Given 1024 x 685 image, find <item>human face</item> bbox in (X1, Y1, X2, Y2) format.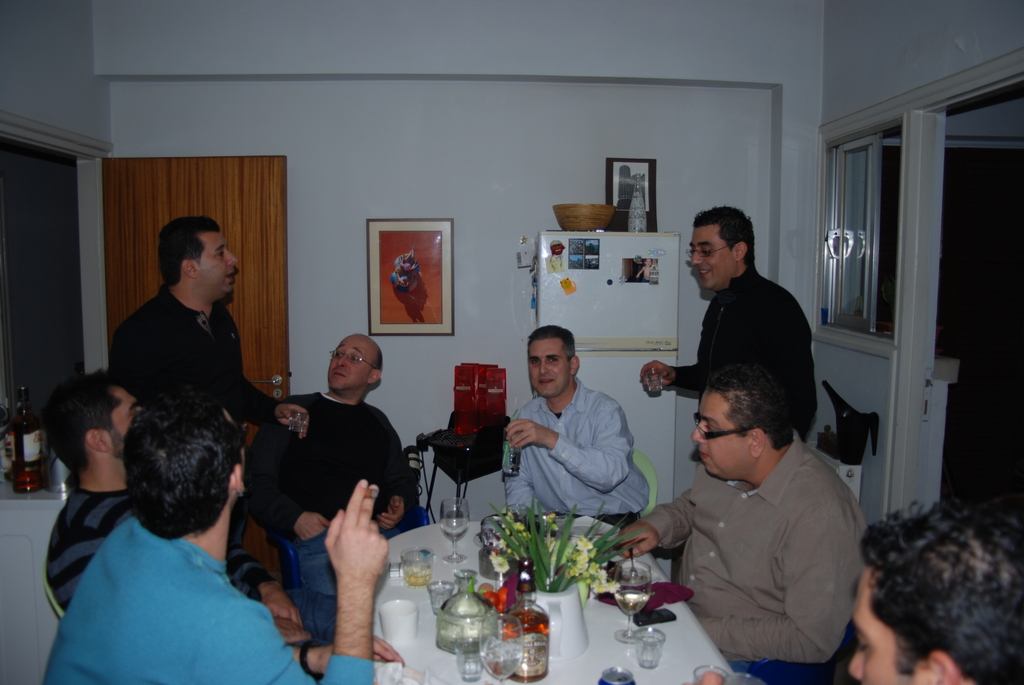
(688, 223, 732, 299).
